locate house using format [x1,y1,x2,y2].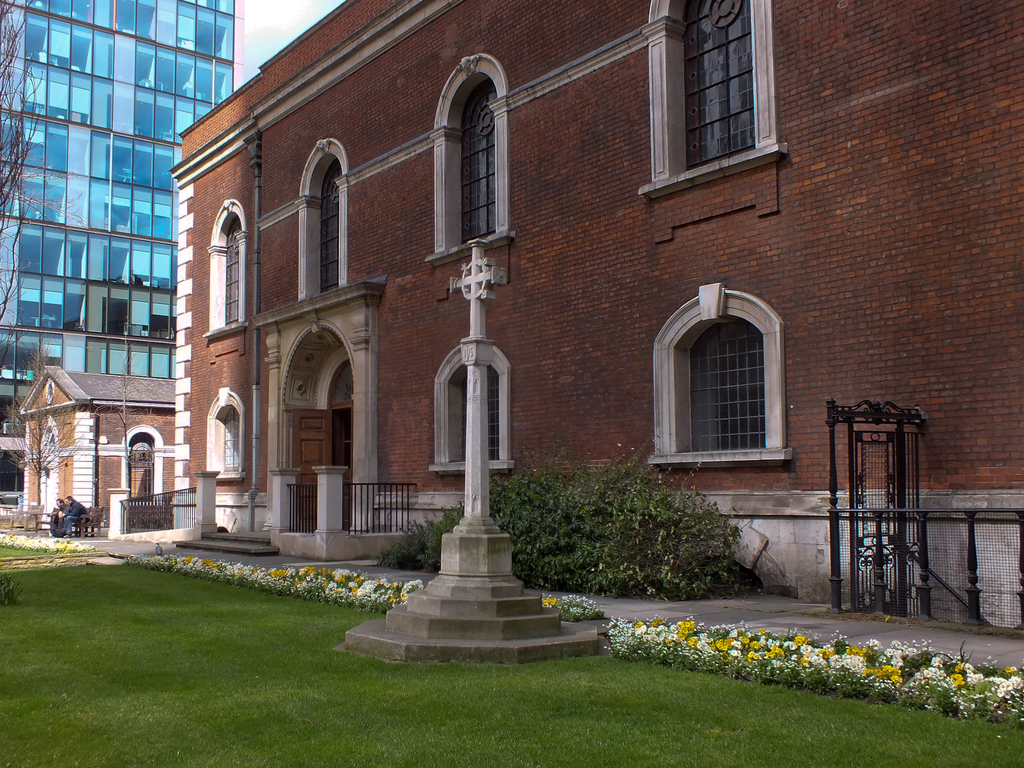
[5,2,246,515].
